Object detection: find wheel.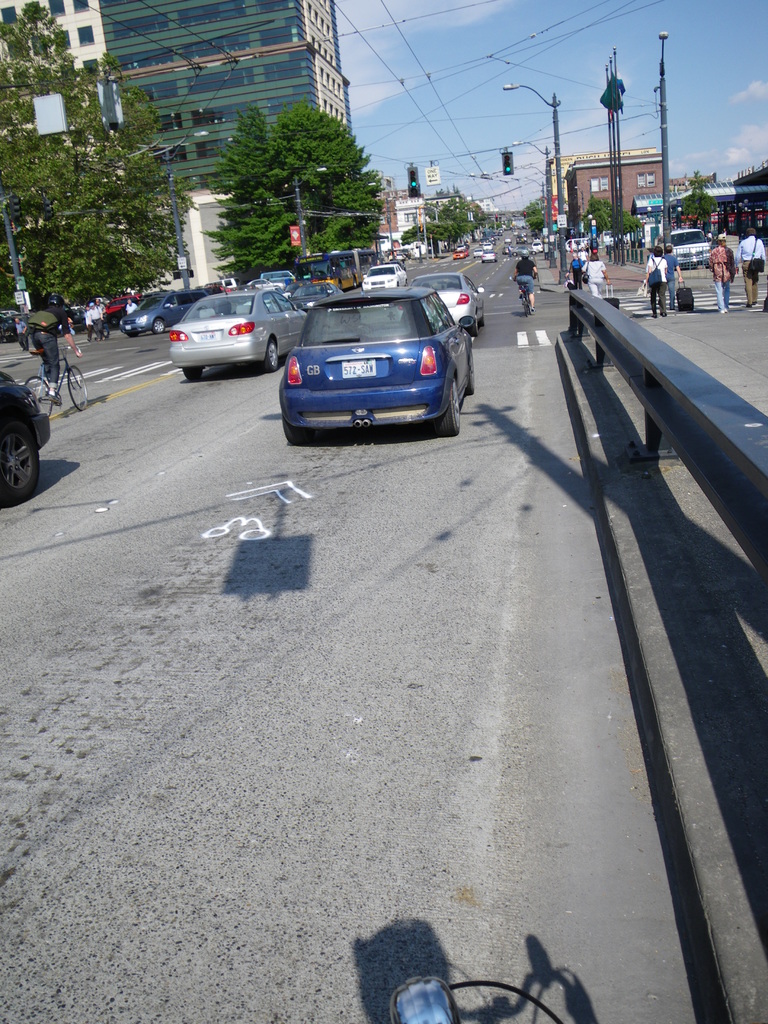
box(67, 364, 87, 412).
